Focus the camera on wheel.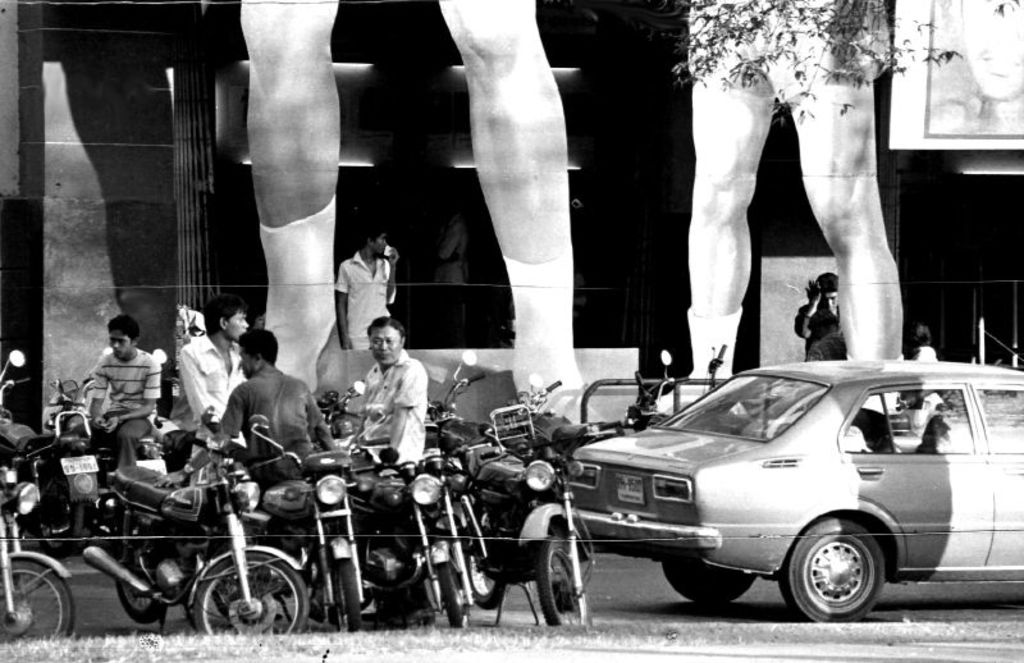
Focus region: 434/552/466/631.
